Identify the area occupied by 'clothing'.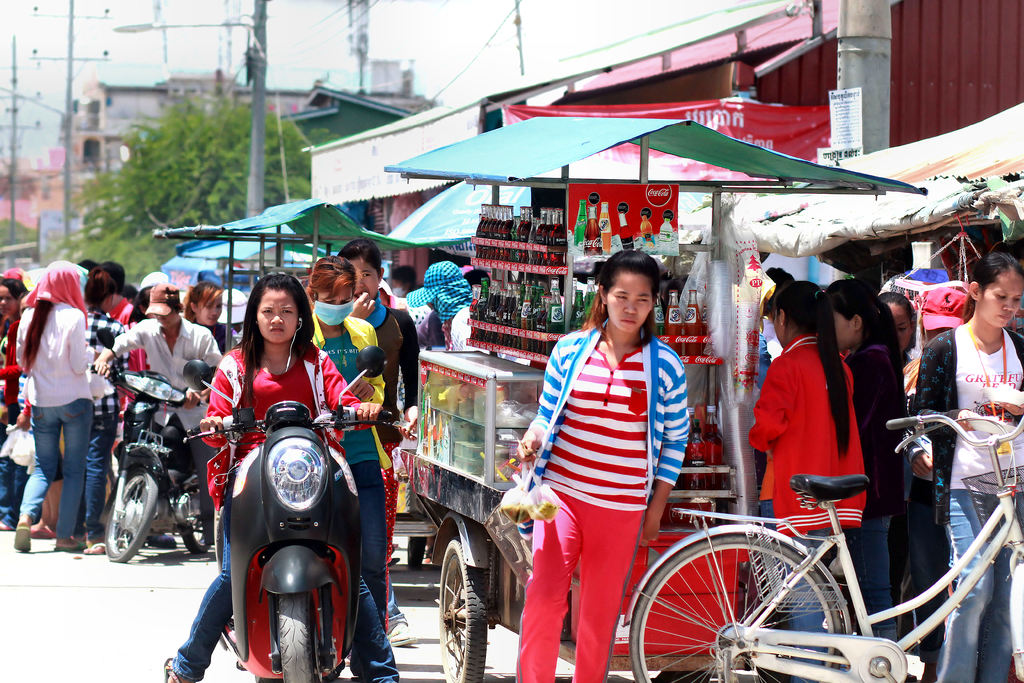
Area: 750/329/862/682.
